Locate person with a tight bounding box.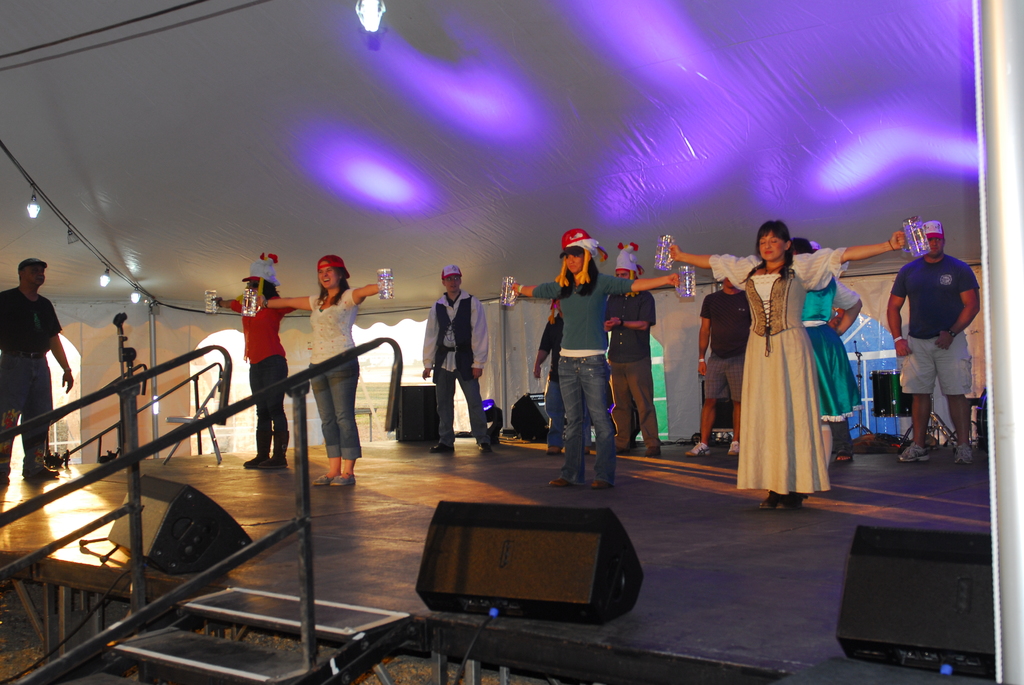
[792,239,862,463].
